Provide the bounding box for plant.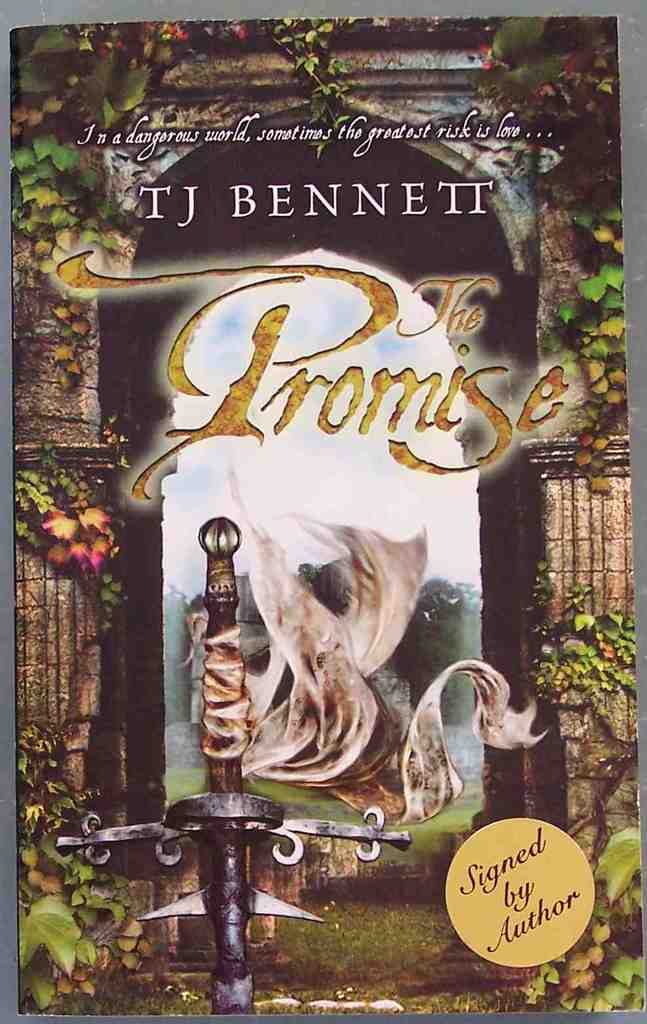
{"left": 7, "top": 118, "right": 120, "bottom": 250}.
